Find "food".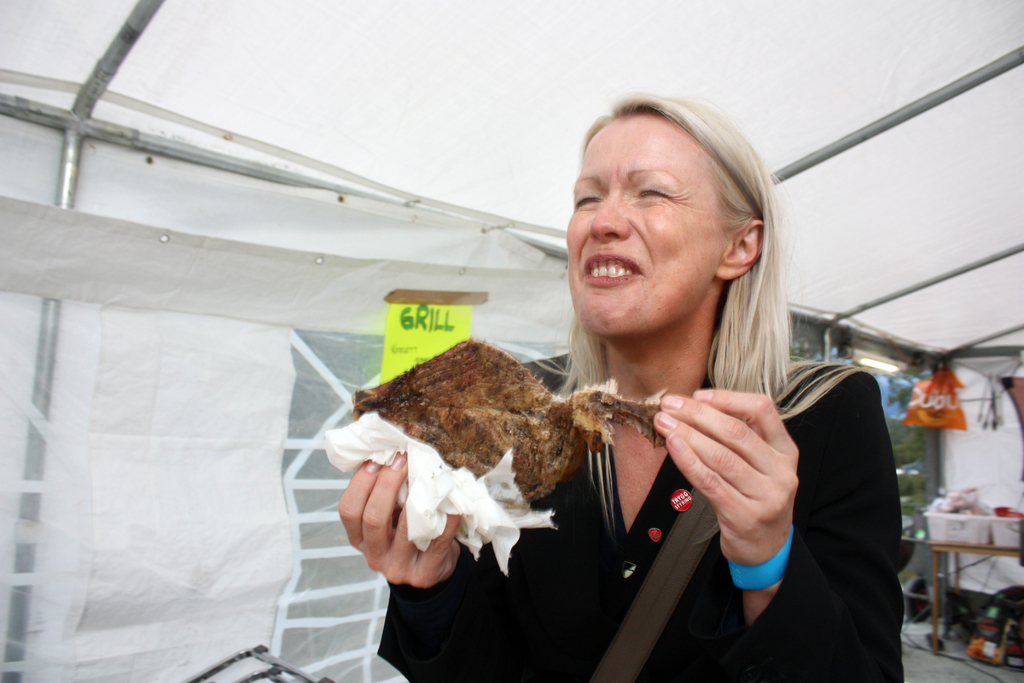
box(337, 311, 614, 569).
